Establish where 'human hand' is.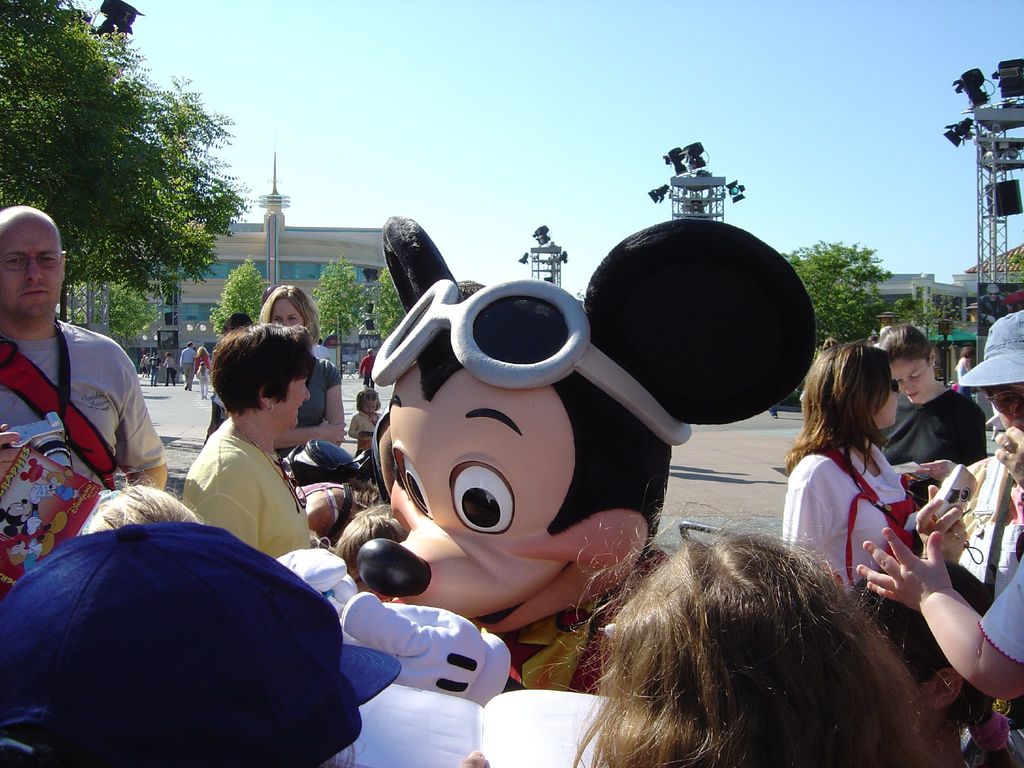
Established at [319,415,348,447].
